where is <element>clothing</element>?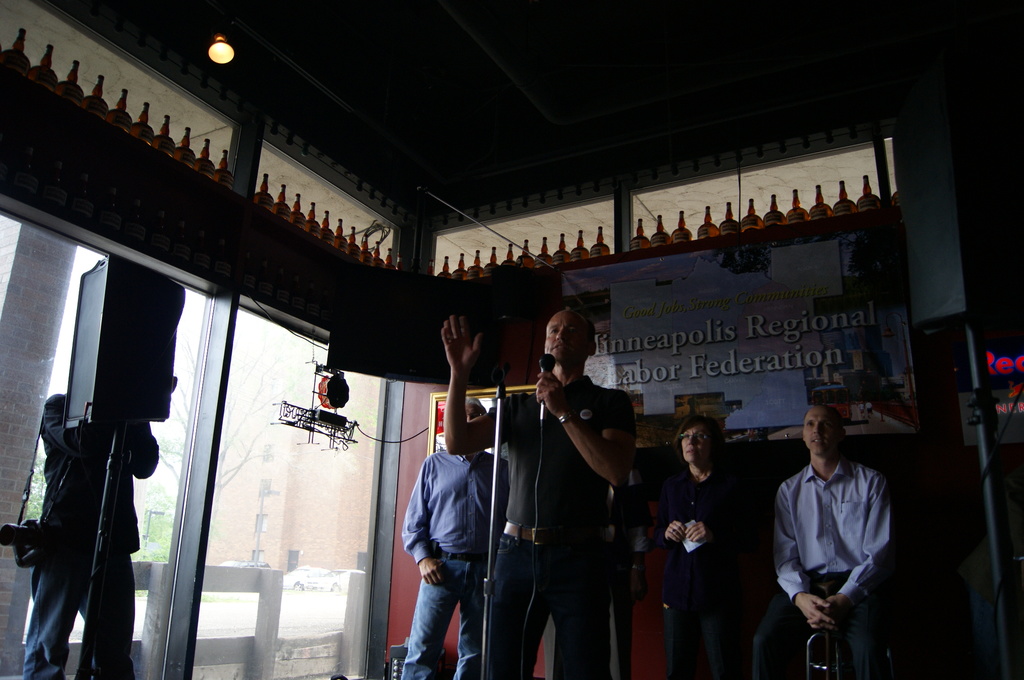
653/465/753/679.
